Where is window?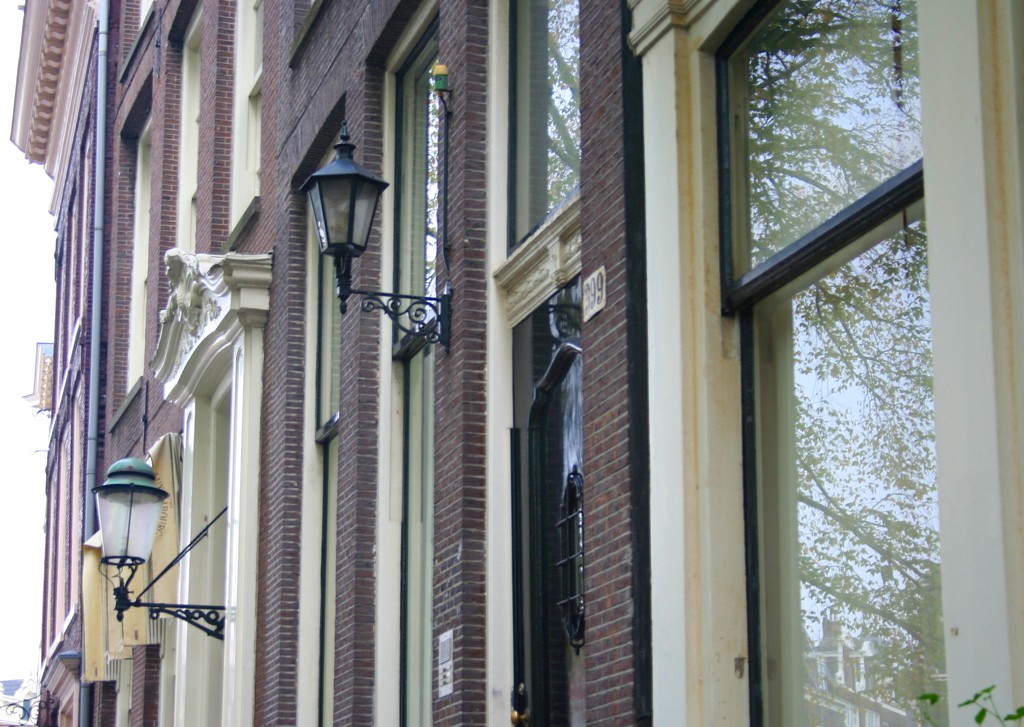
<box>691,9,945,324</box>.
